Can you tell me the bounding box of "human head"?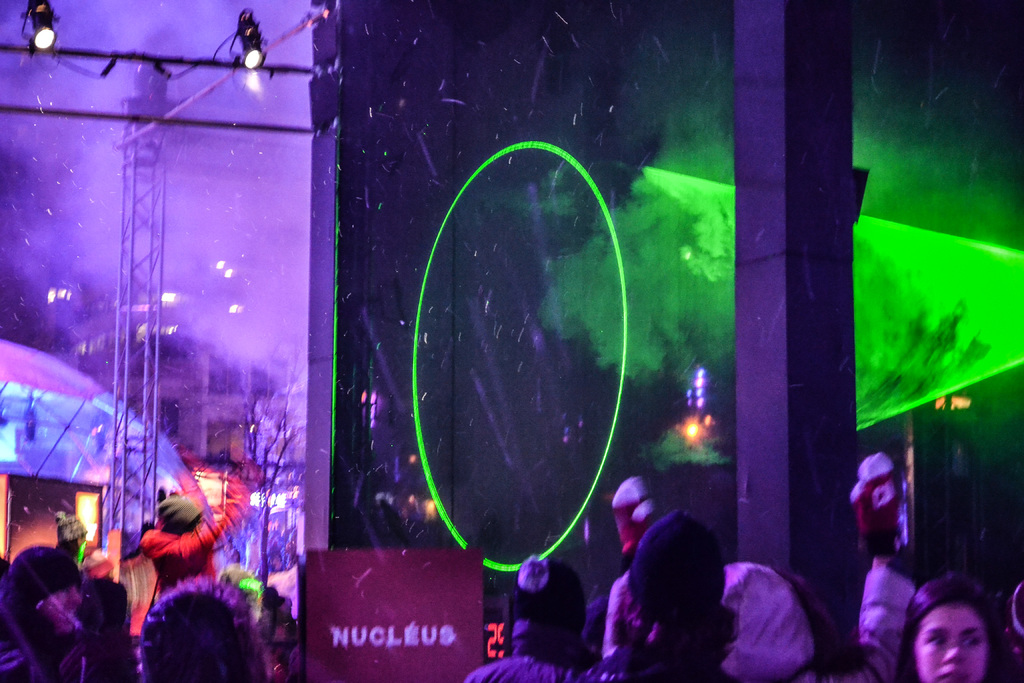
region(717, 557, 832, 677).
